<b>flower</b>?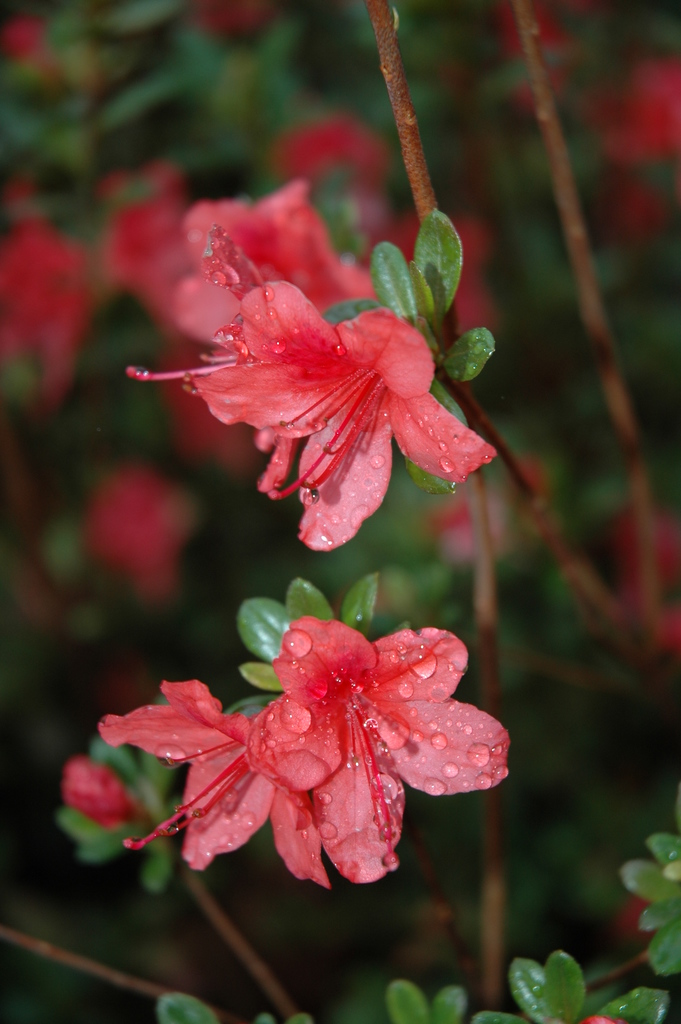
[81, 468, 197, 607]
